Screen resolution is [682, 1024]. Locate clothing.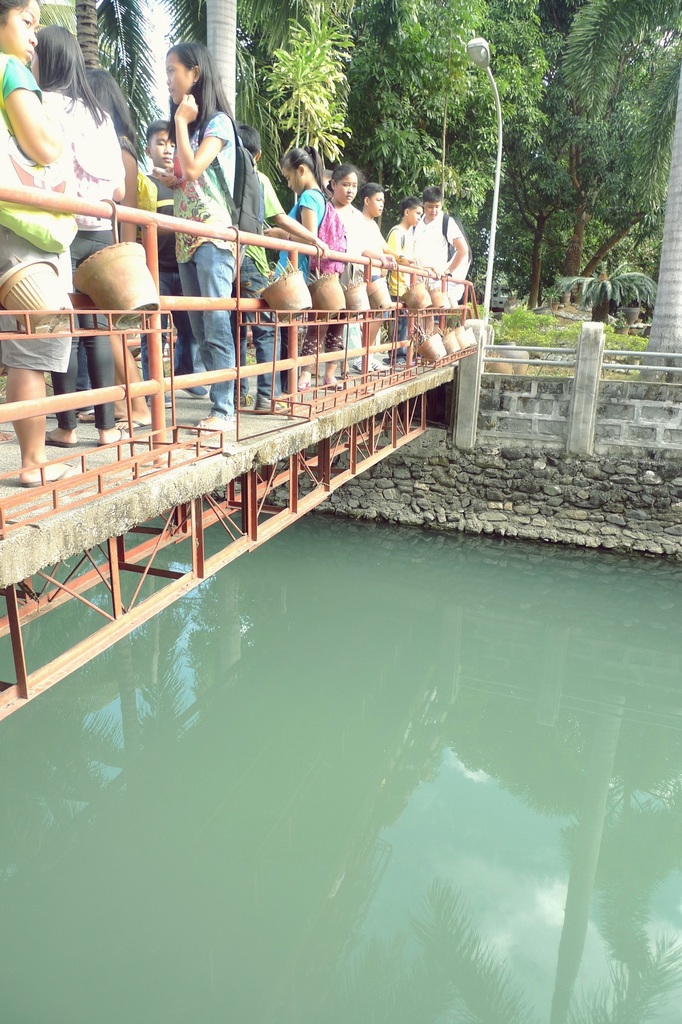
rect(426, 204, 463, 298).
